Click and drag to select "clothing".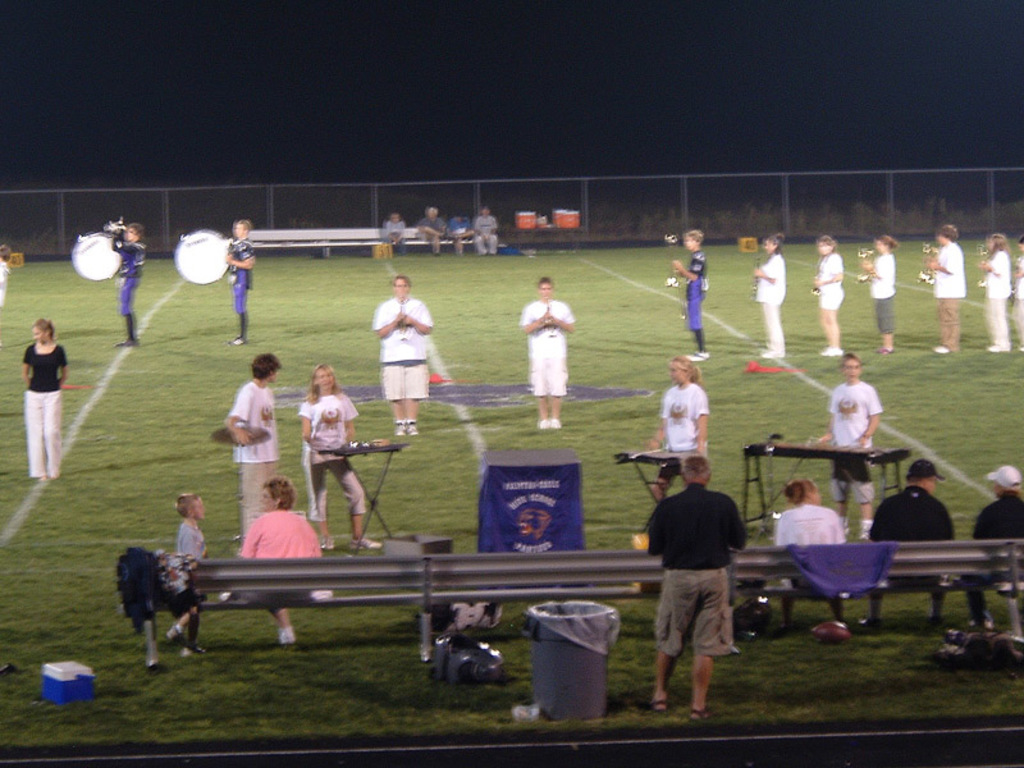
Selection: (left=1018, top=255, right=1023, bottom=342).
